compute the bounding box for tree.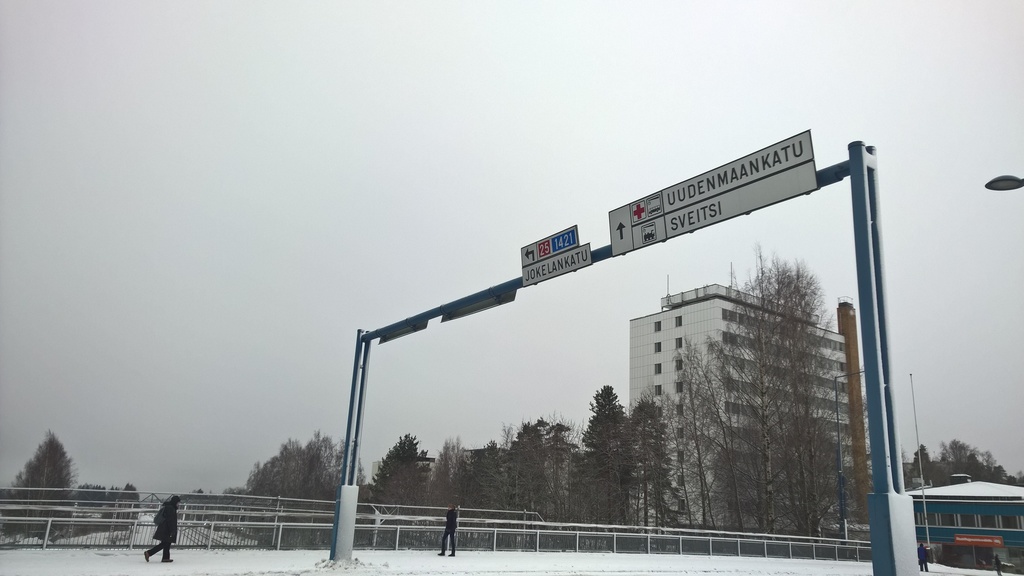
select_region(966, 454, 991, 481).
